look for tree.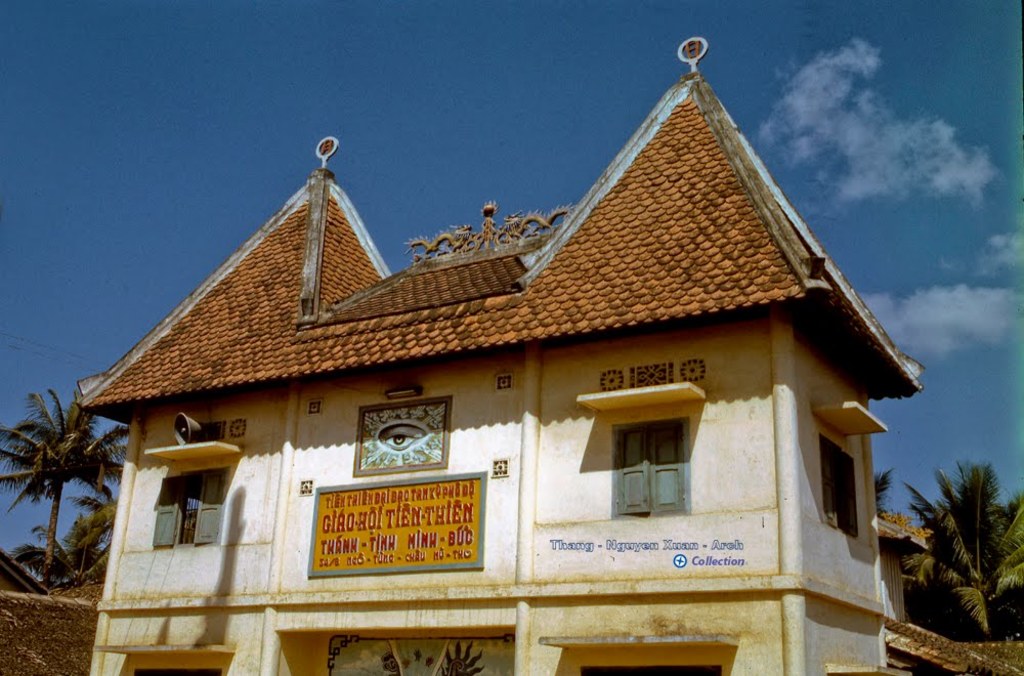
Found: left=51, top=478, right=118, bottom=577.
